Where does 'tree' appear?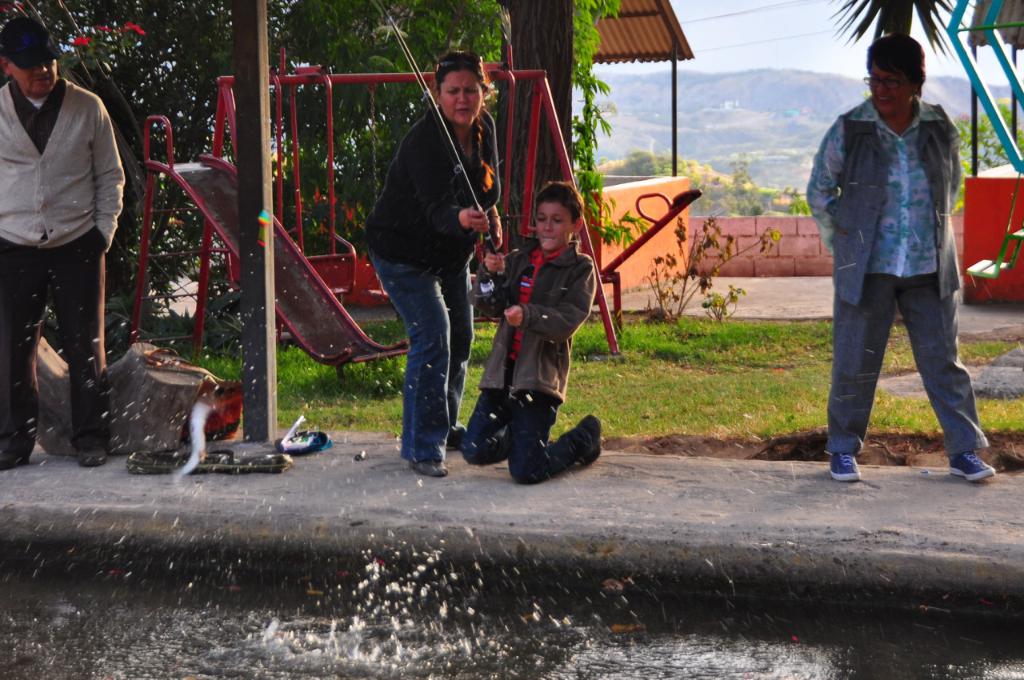
Appears at [x1=947, y1=101, x2=1023, y2=193].
